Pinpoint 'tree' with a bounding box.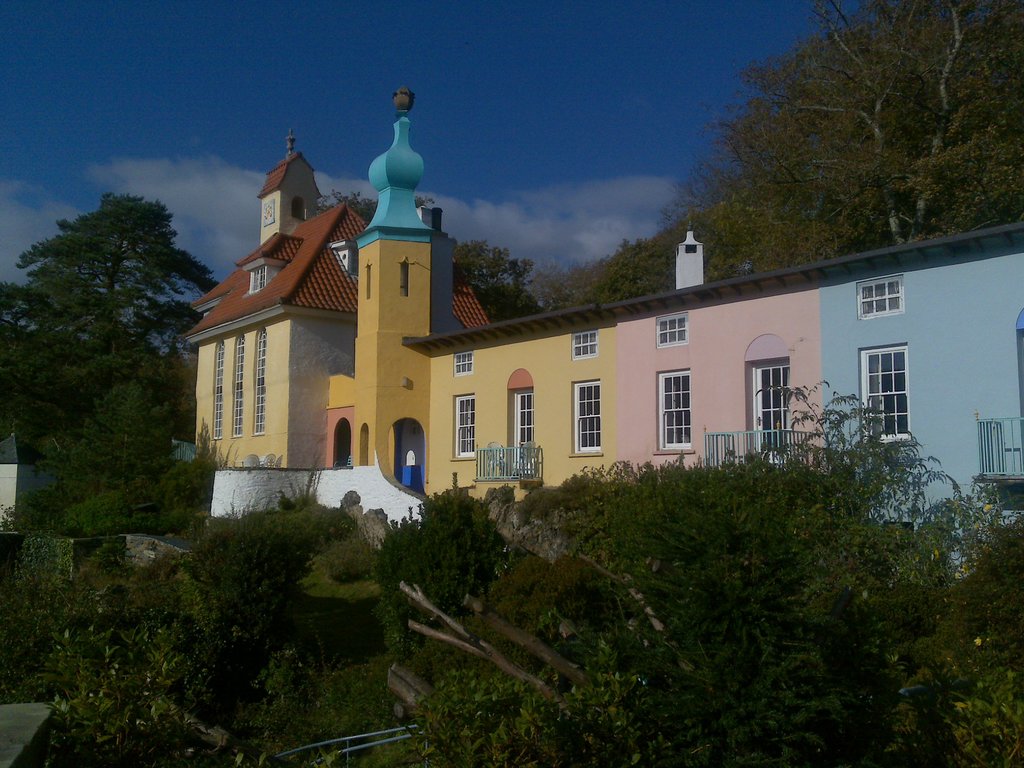
{"left": 425, "top": 362, "right": 1023, "bottom": 765}.
